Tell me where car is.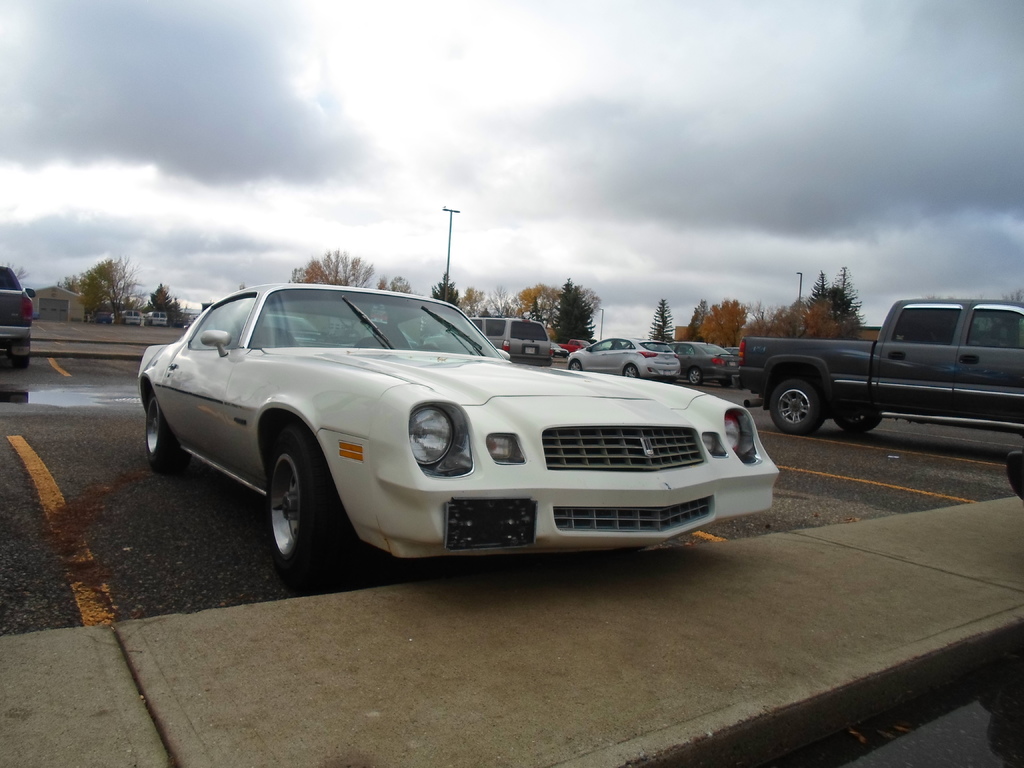
car is at 132:280:783:590.
